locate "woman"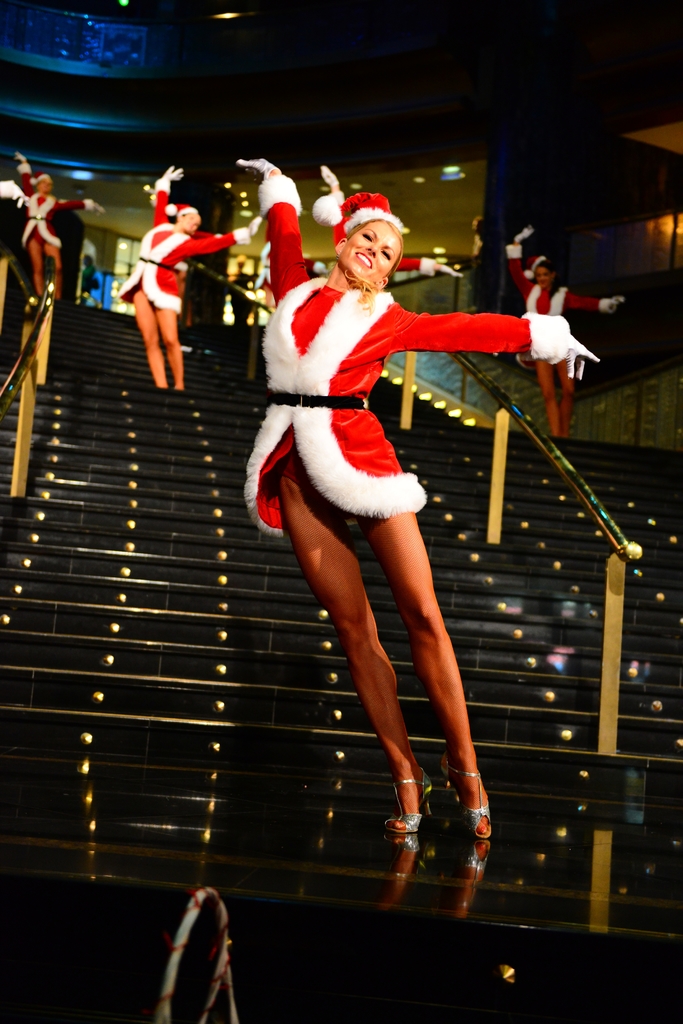
(14, 152, 105, 303)
